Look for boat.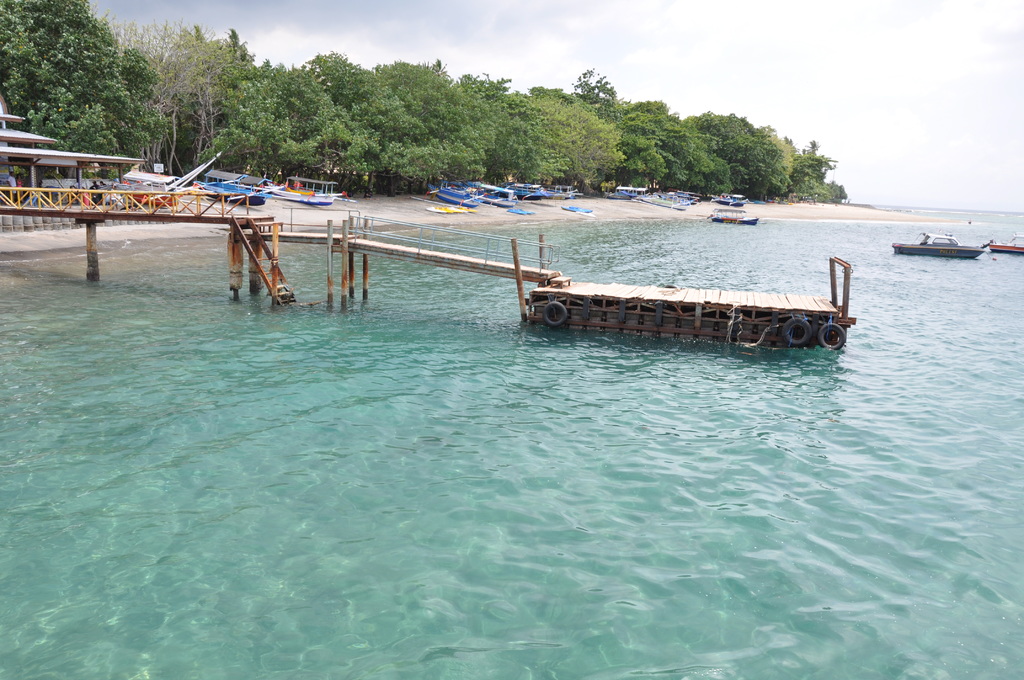
Found: rect(887, 232, 986, 258).
